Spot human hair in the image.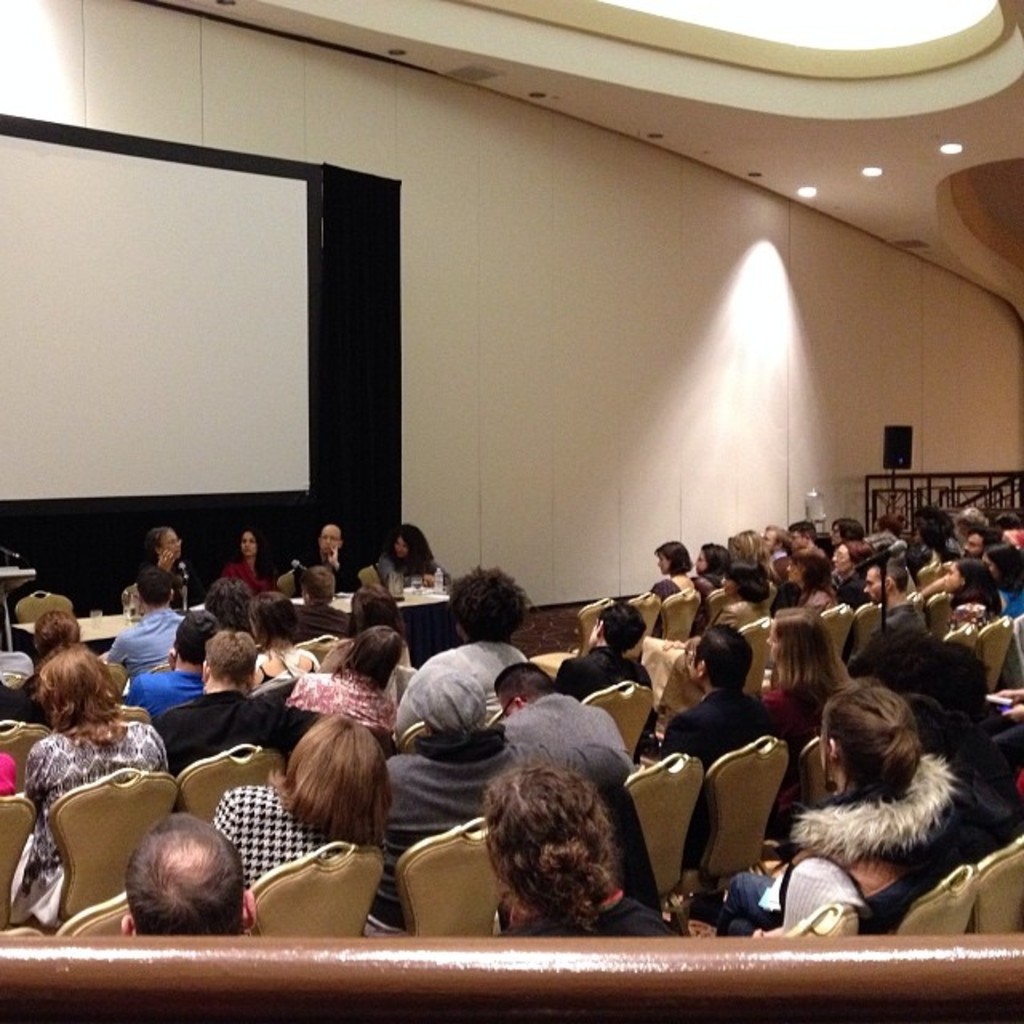
human hair found at 202 574 261 618.
